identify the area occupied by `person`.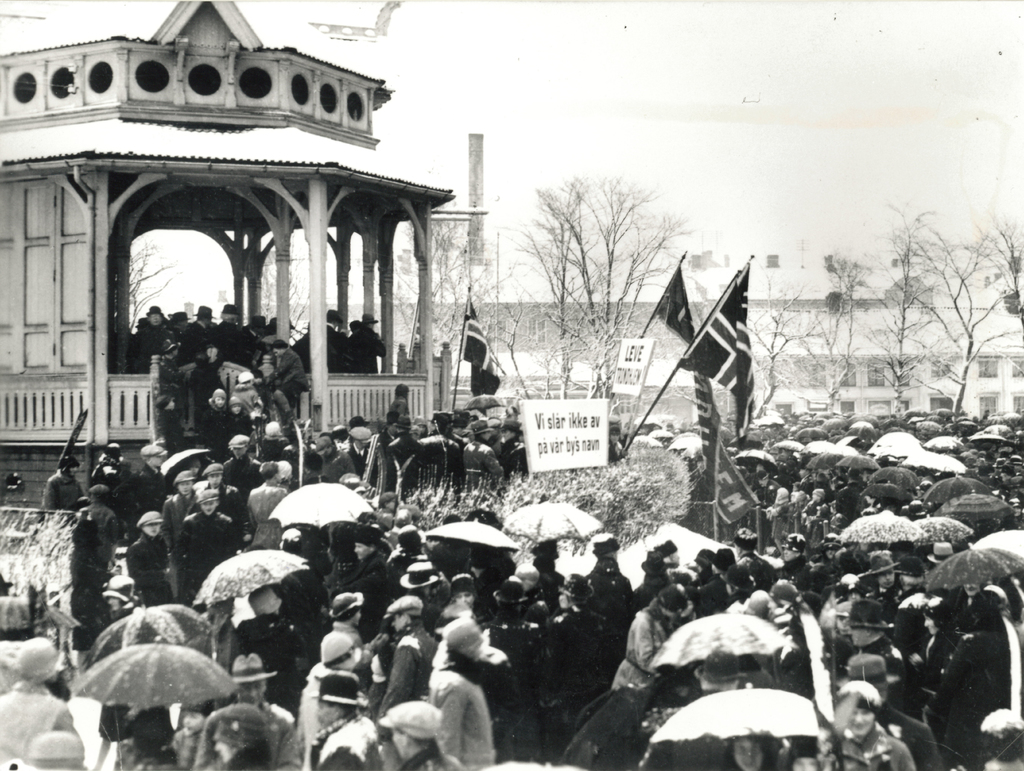
Area: 130, 315, 154, 369.
